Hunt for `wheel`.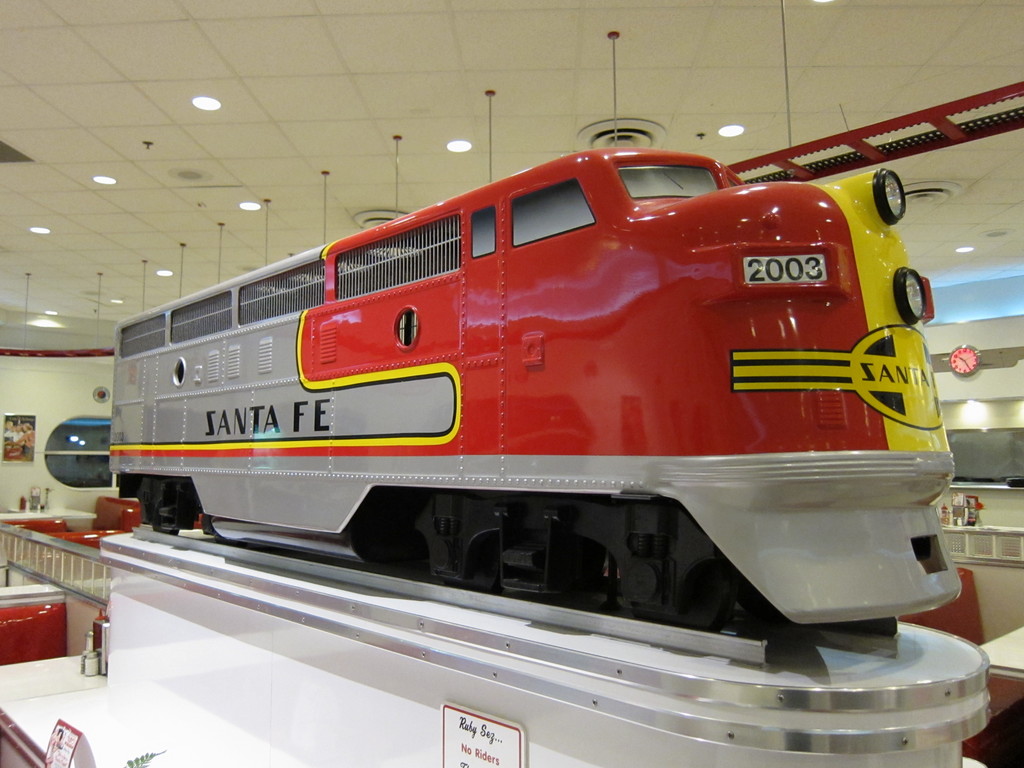
Hunted down at <region>150, 491, 177, 534</region>.
